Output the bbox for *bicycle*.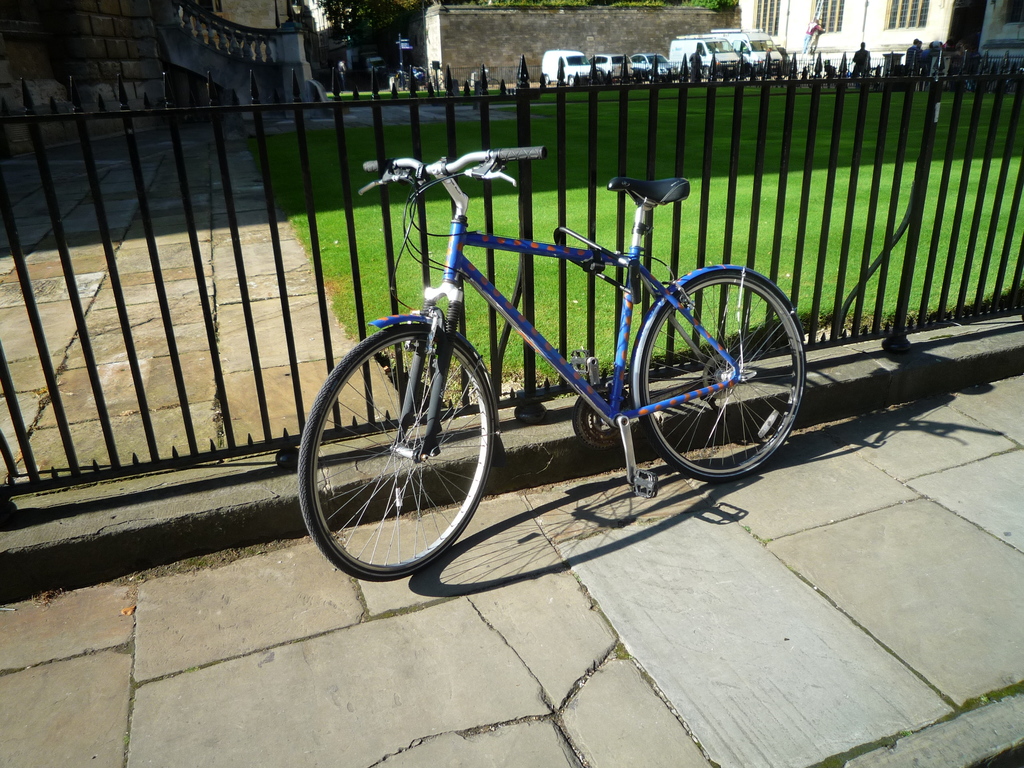
{"x1": 468, "y1": 74, "x2": 501, "y2": 91}.
